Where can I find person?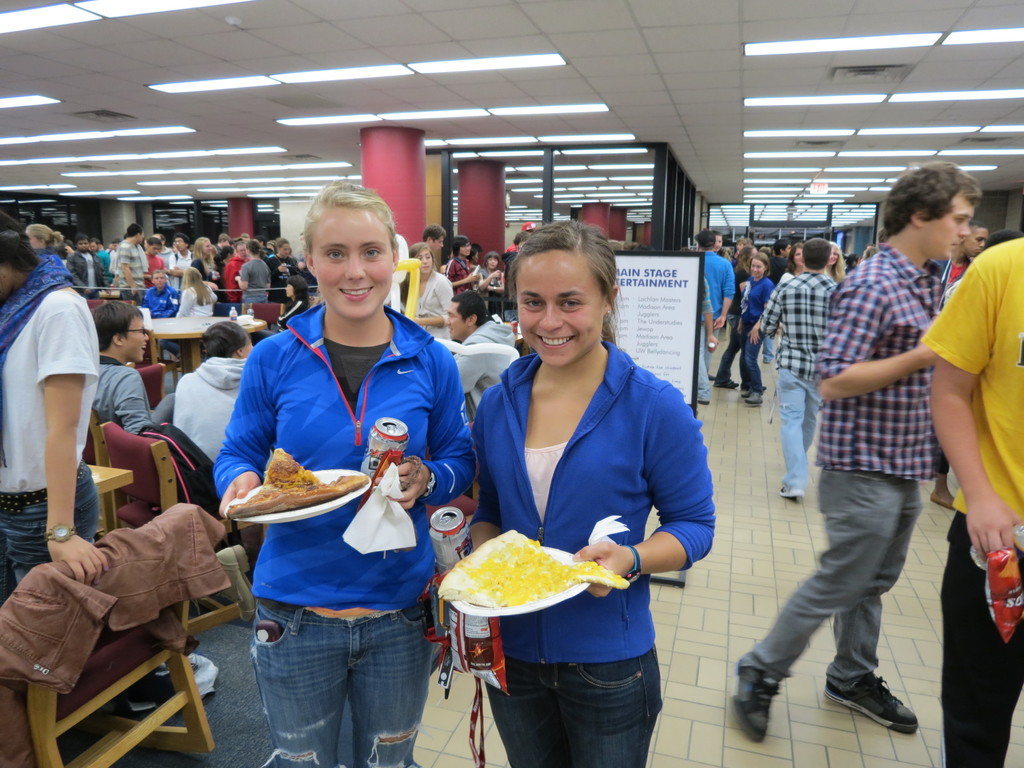
You can find it at box(456, 217, 700, 758).
